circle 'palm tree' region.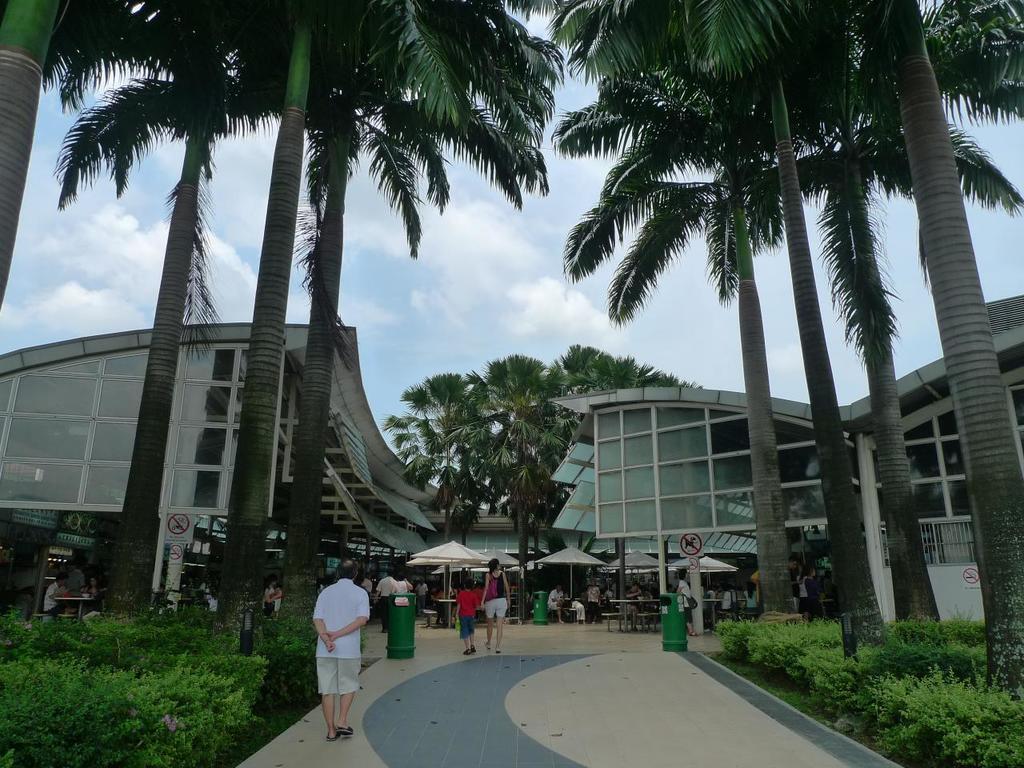
Region: (539,53,806,614).
